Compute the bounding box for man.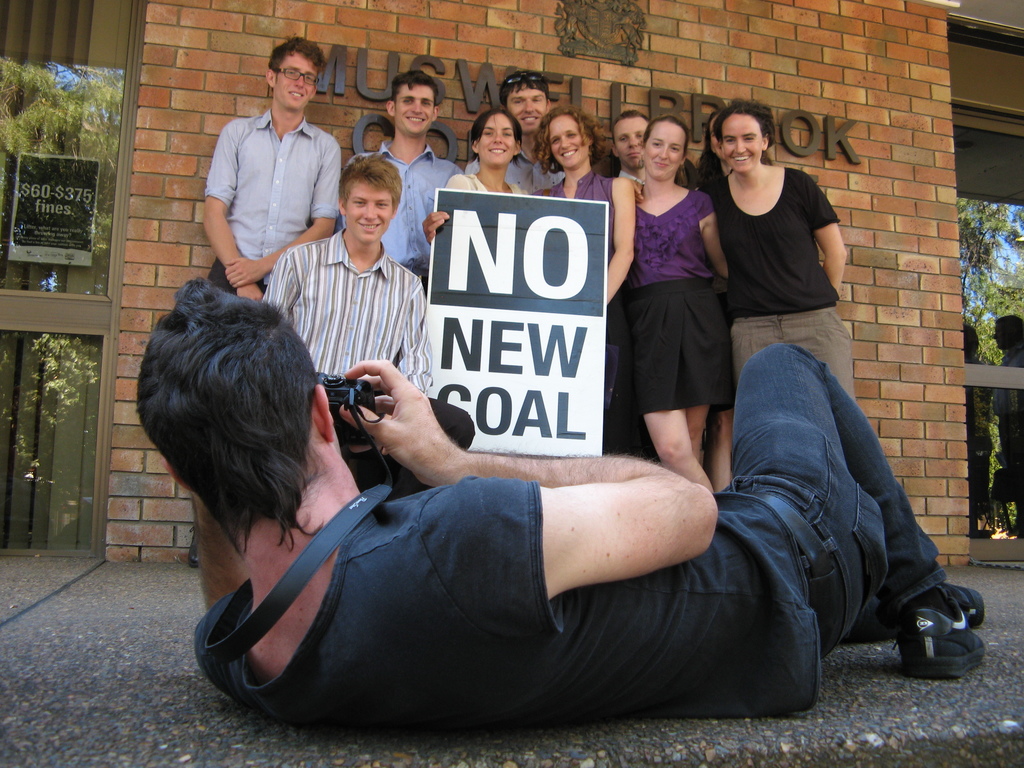
x1=136 y1=275 x2=986 y2=722.
